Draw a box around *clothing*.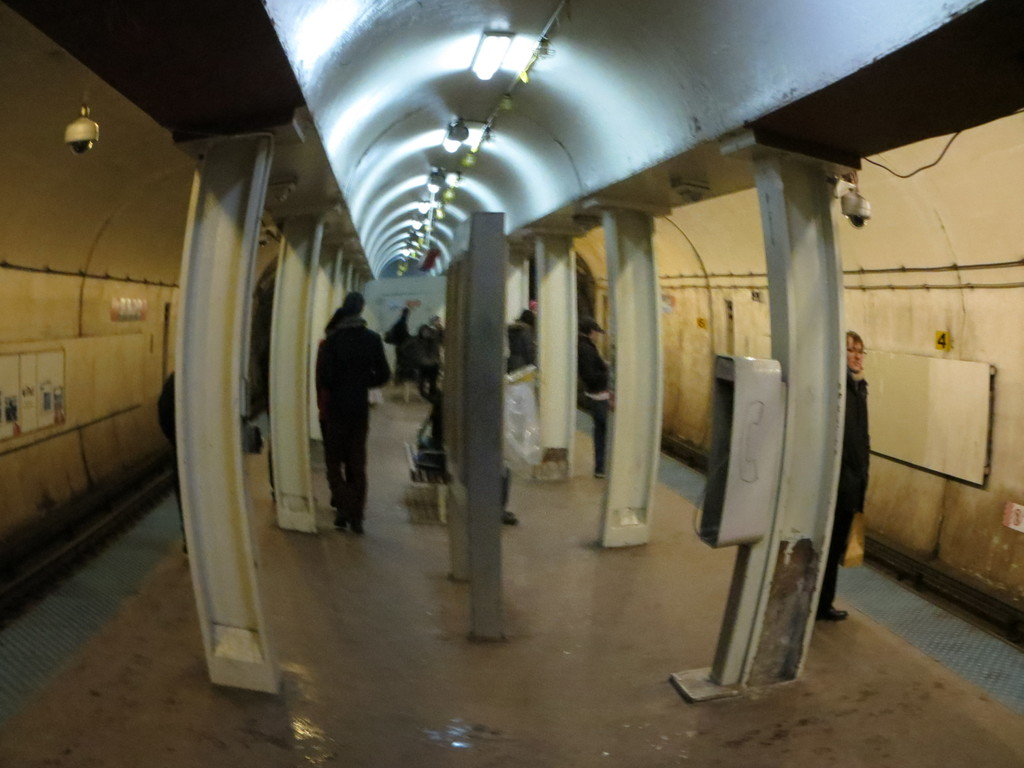
region(823, 371, 876, 621).
